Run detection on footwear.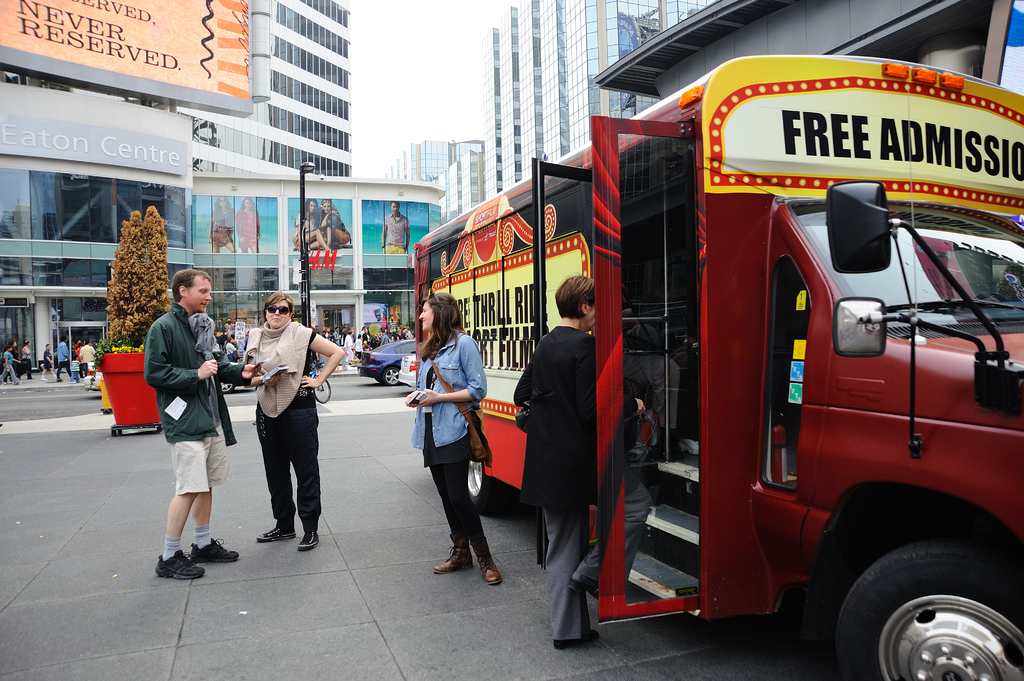
Result: Rect(468, 533, 504, 586).
